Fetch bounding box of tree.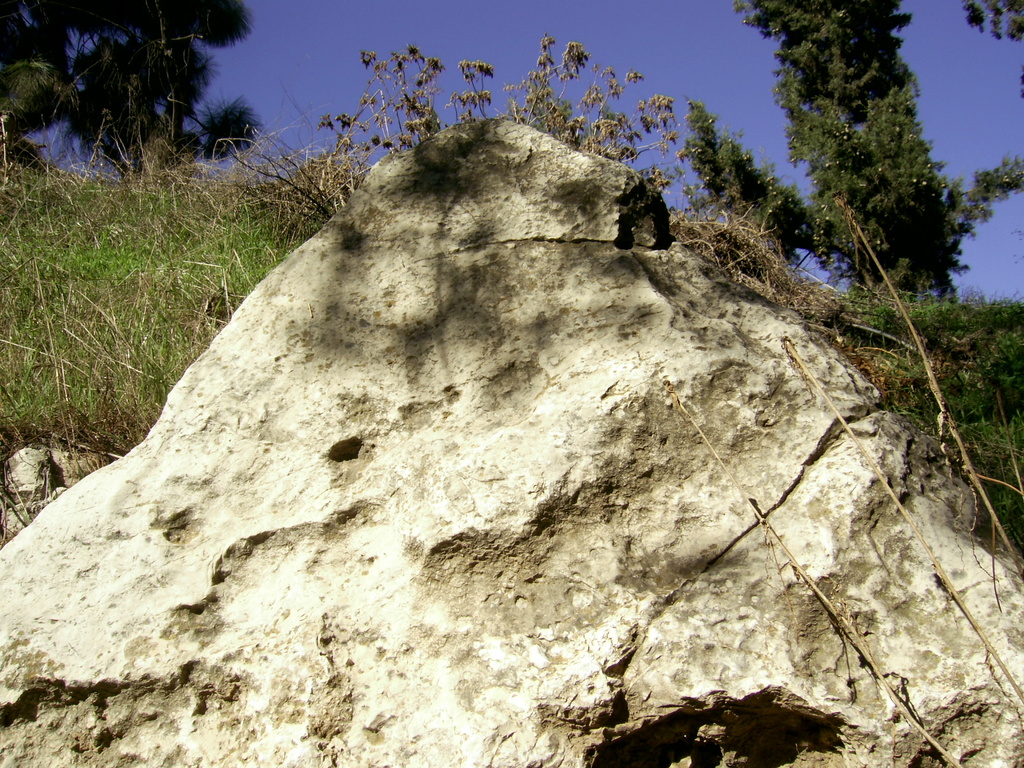
Bbox: left=4, top=0, right=256, bottom=178.
